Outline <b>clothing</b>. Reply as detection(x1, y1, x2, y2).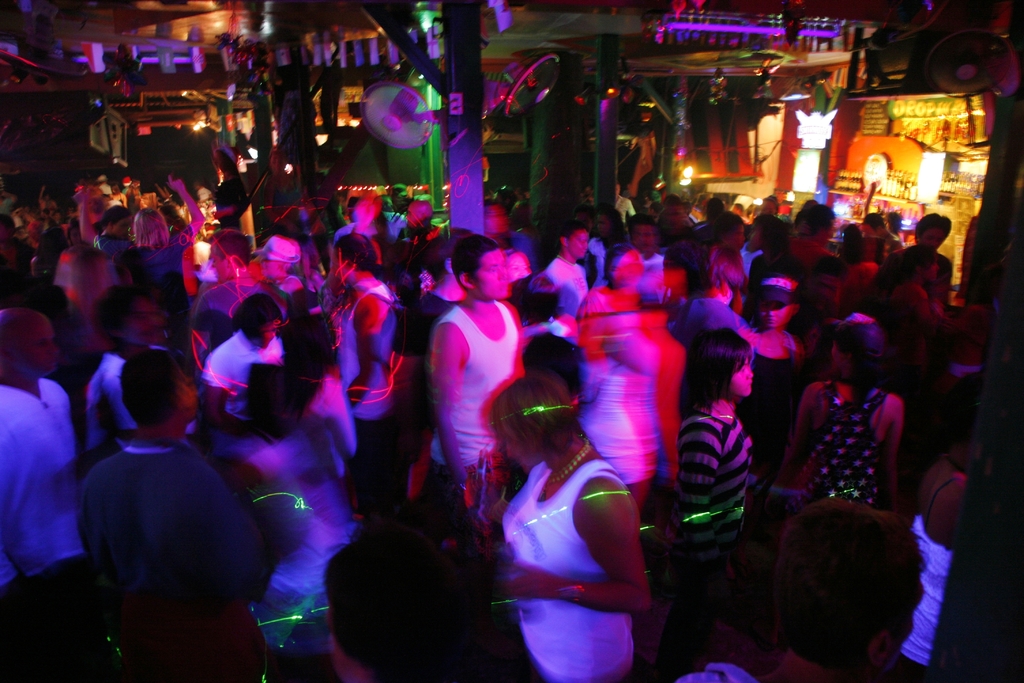
detection(751, 336, 809, 444).
